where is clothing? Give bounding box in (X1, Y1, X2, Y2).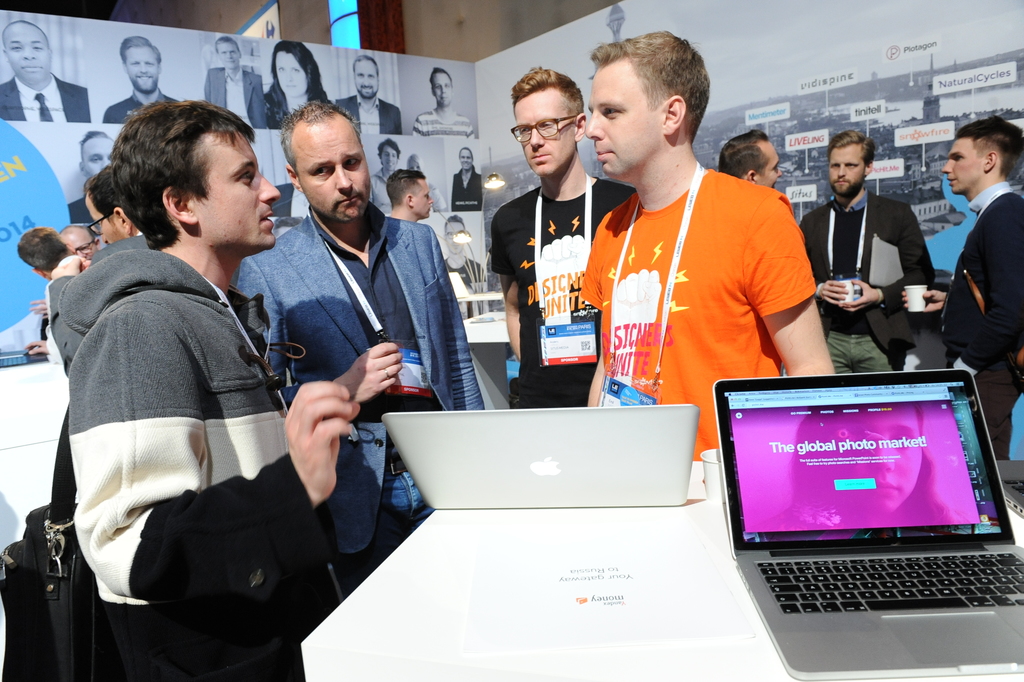
(437, 254, 486, 298).
